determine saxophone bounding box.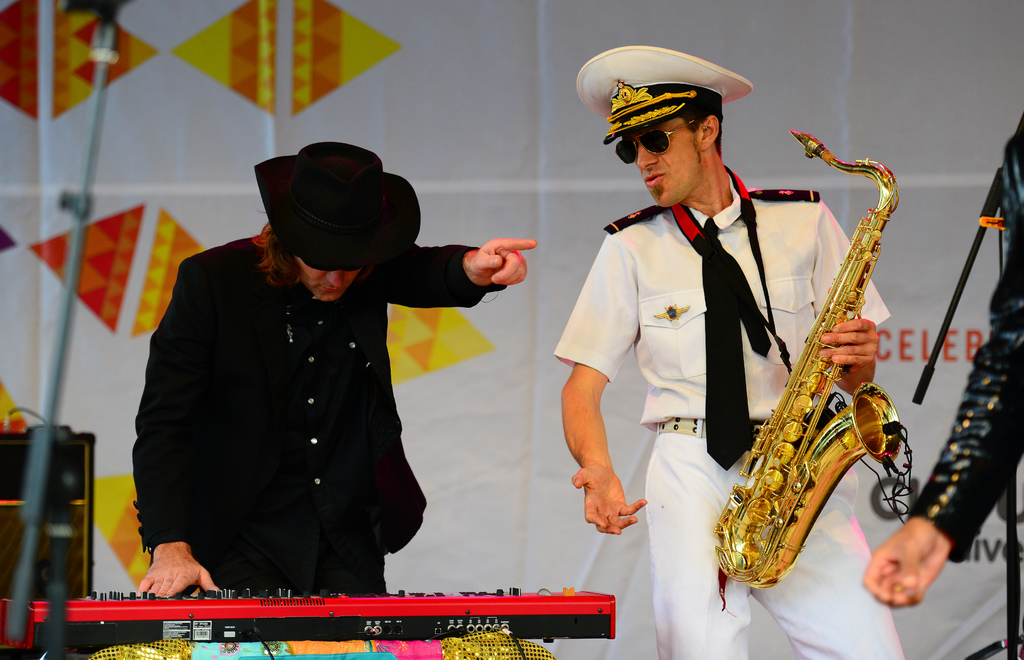
Determined: (left=714, top=127, right=909, bottom=595).
